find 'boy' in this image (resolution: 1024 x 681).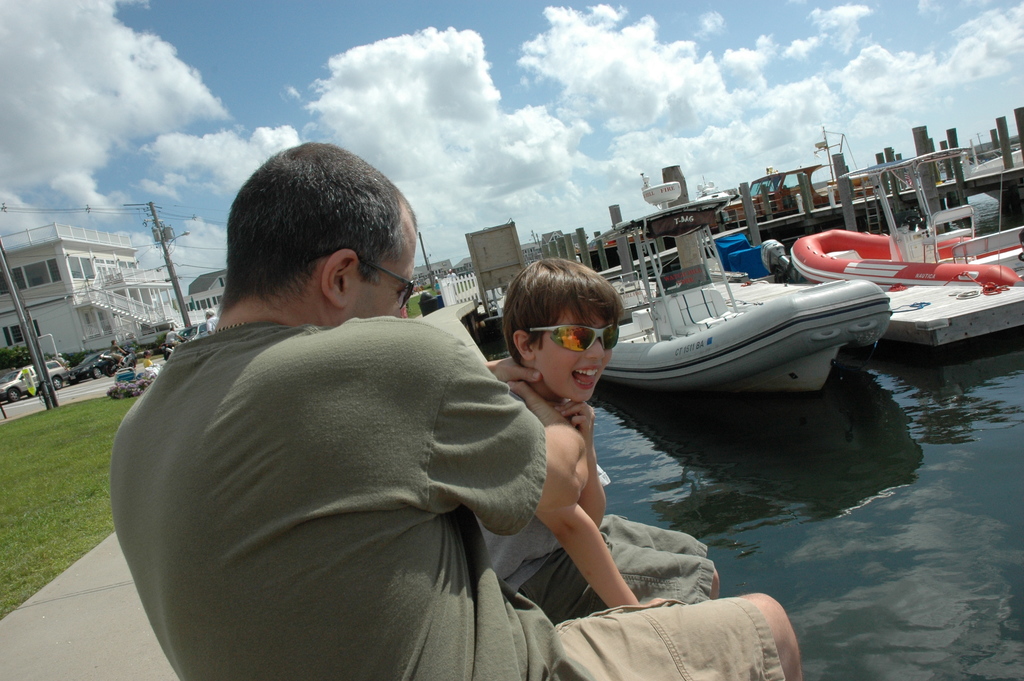
locate(480, 265, 716, 632).
